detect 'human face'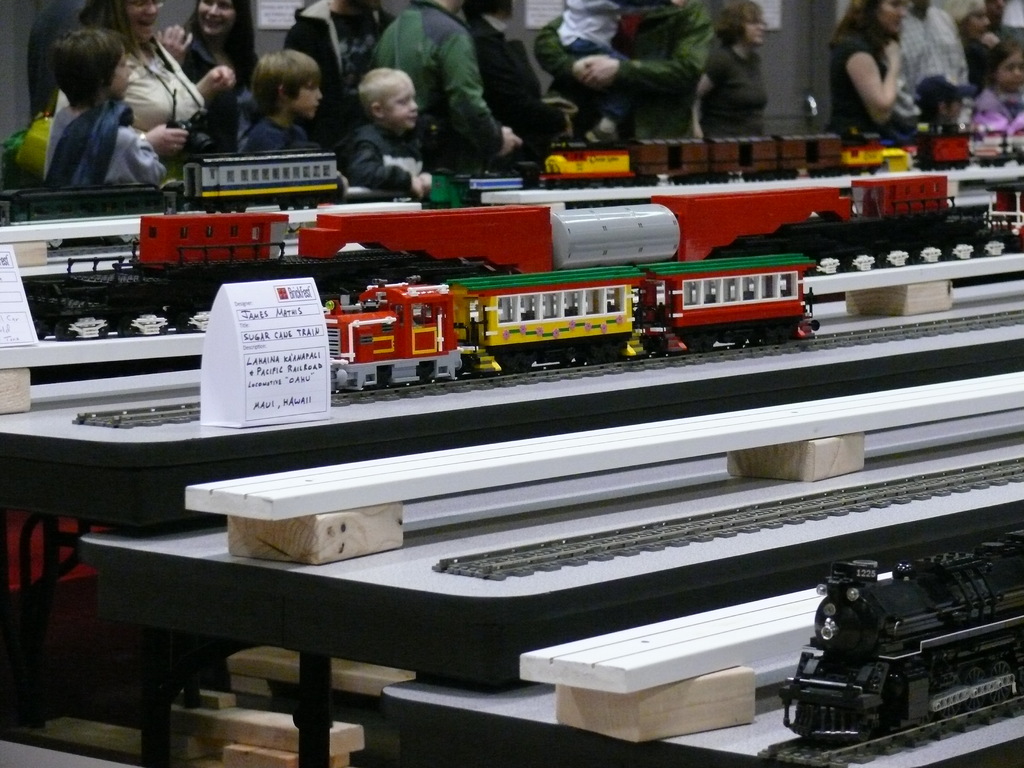
[left=289, top=83, right=327, bottom=118]
